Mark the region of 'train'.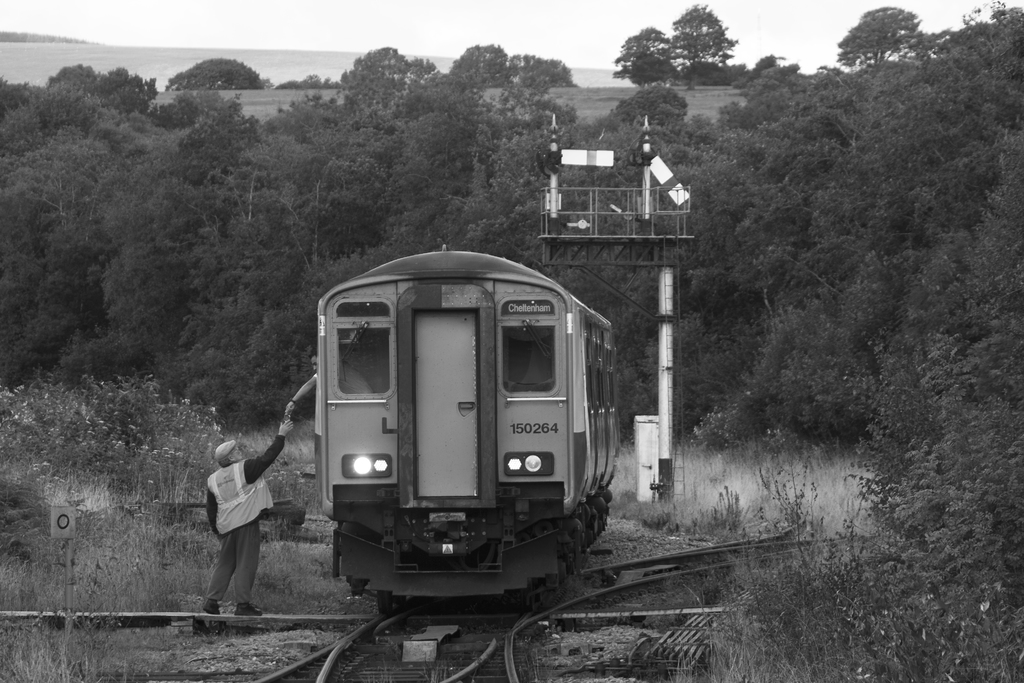
Region: detection(315, 242, 619, 616).
